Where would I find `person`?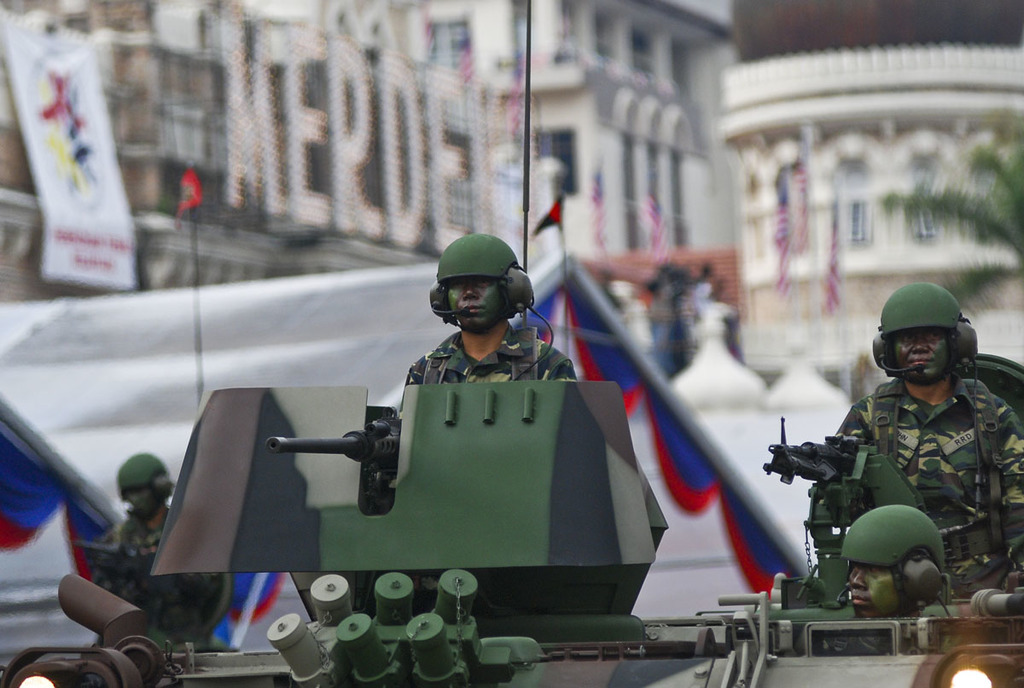
At l=801, t=284, r=1004, b=644.
